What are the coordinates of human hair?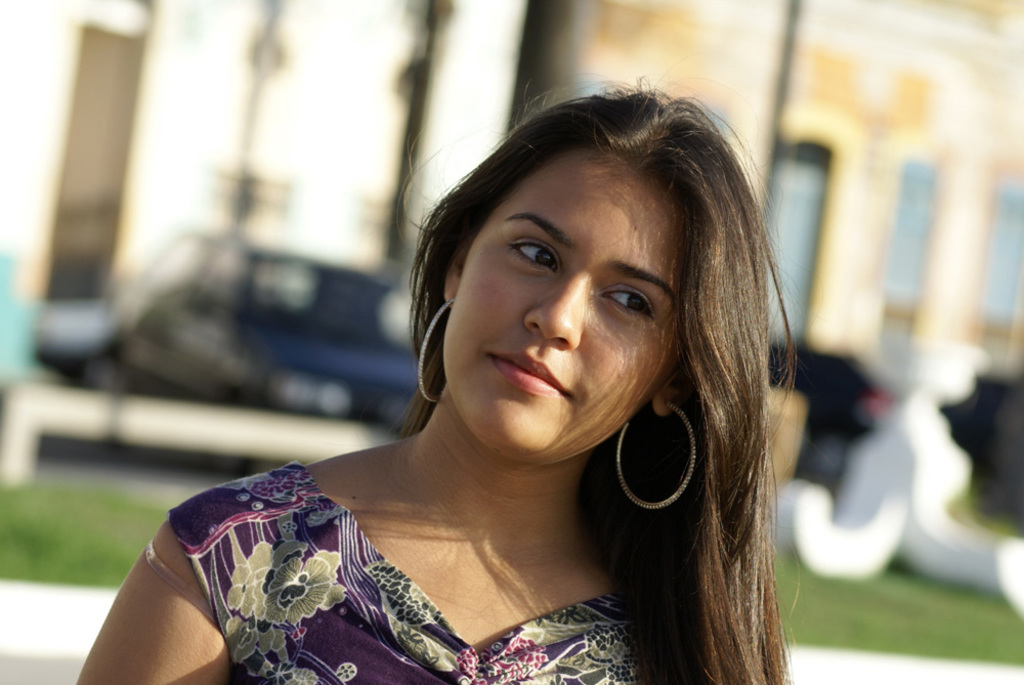
{"x1": 394, "y1": 73, "x2": 800, "y2": 684}.
